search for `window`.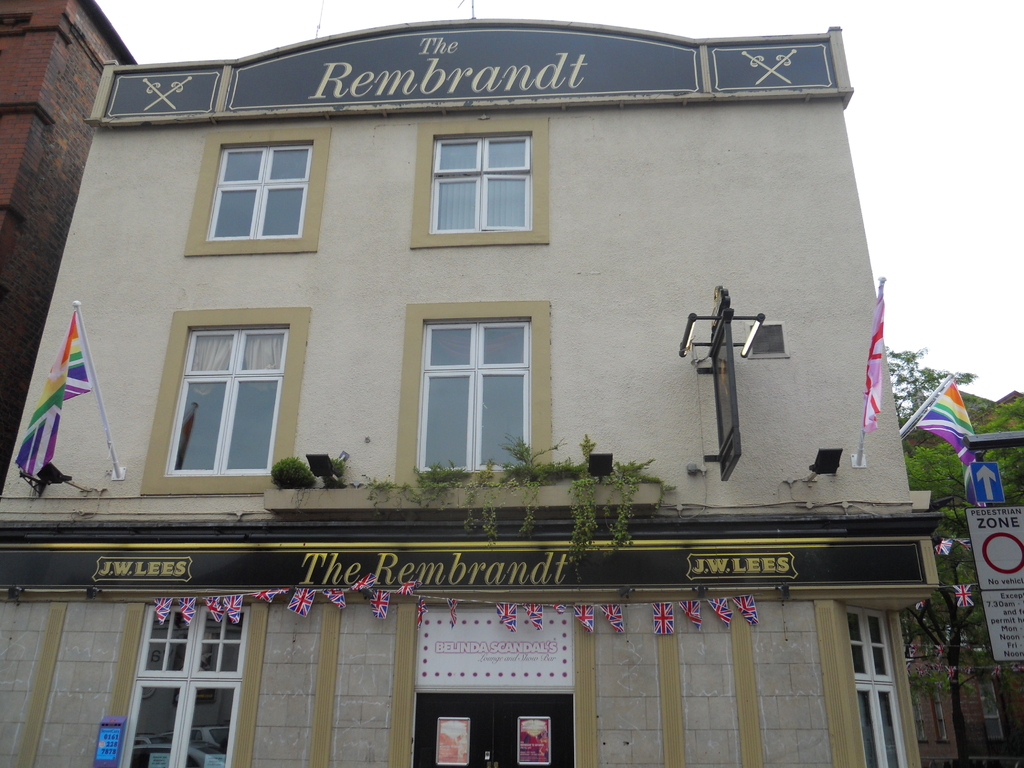
Found at rect(140, 302, 321, 494).
